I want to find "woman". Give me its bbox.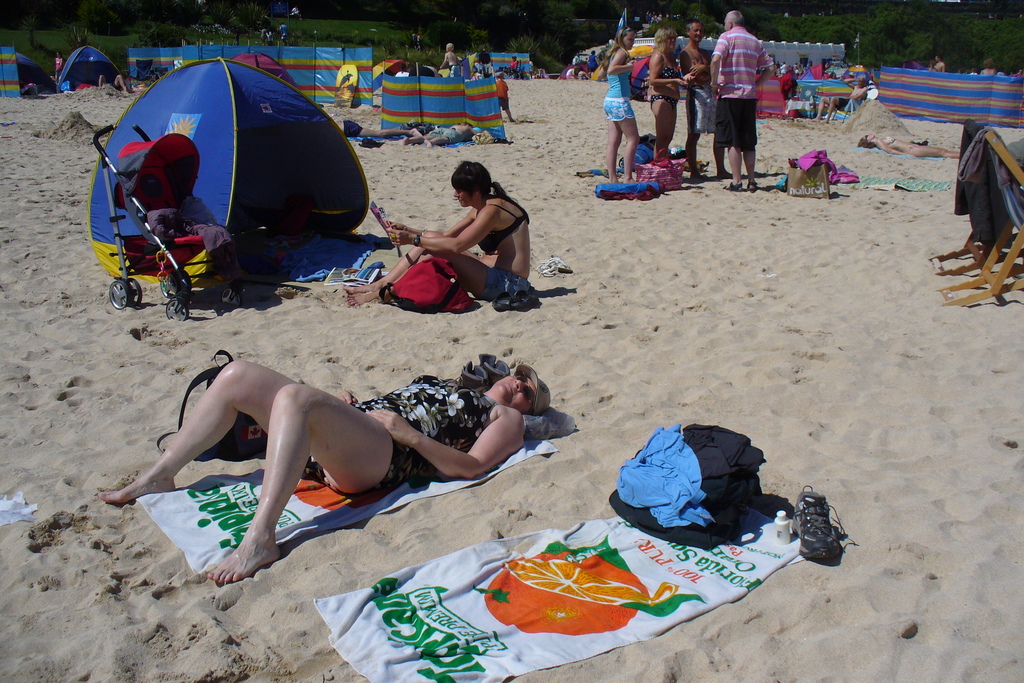
859,131,963,157.
